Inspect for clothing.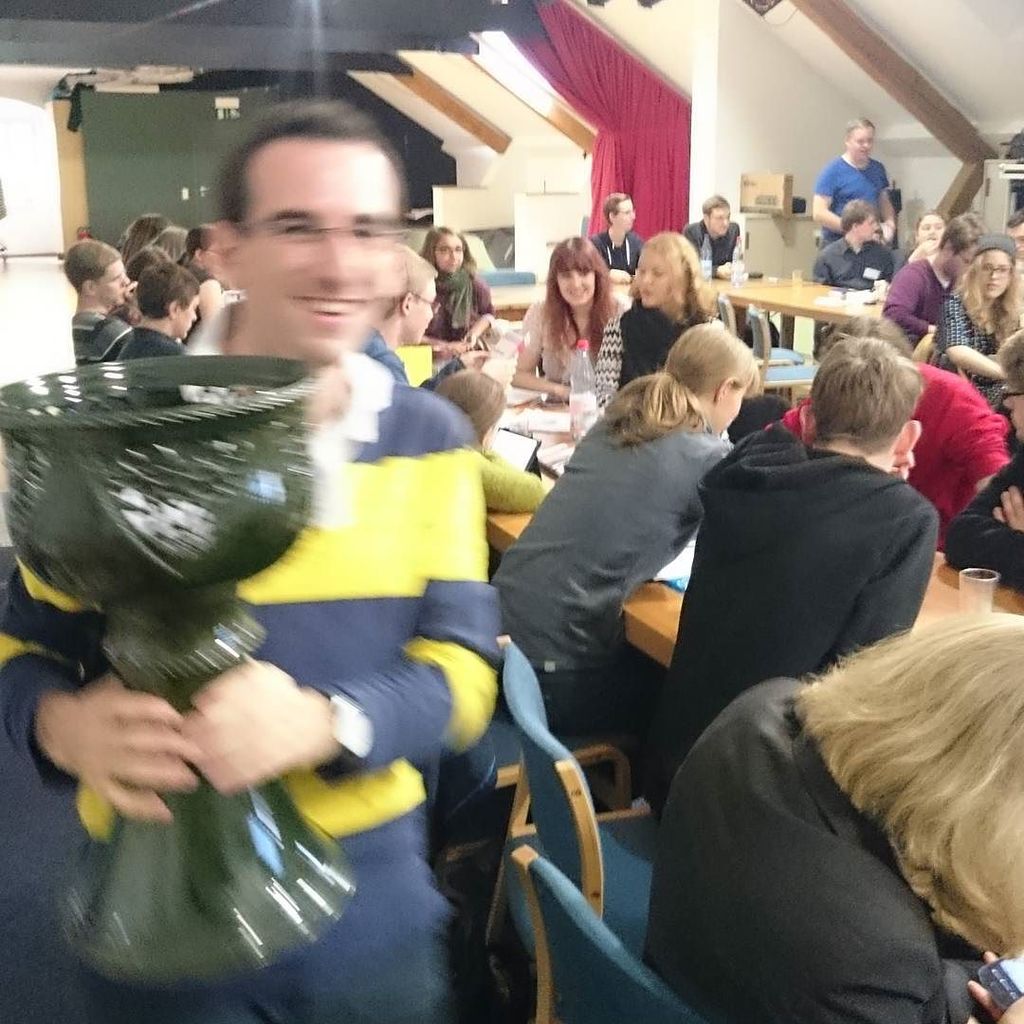
Inspection: box(64, 303, 112, 360).
